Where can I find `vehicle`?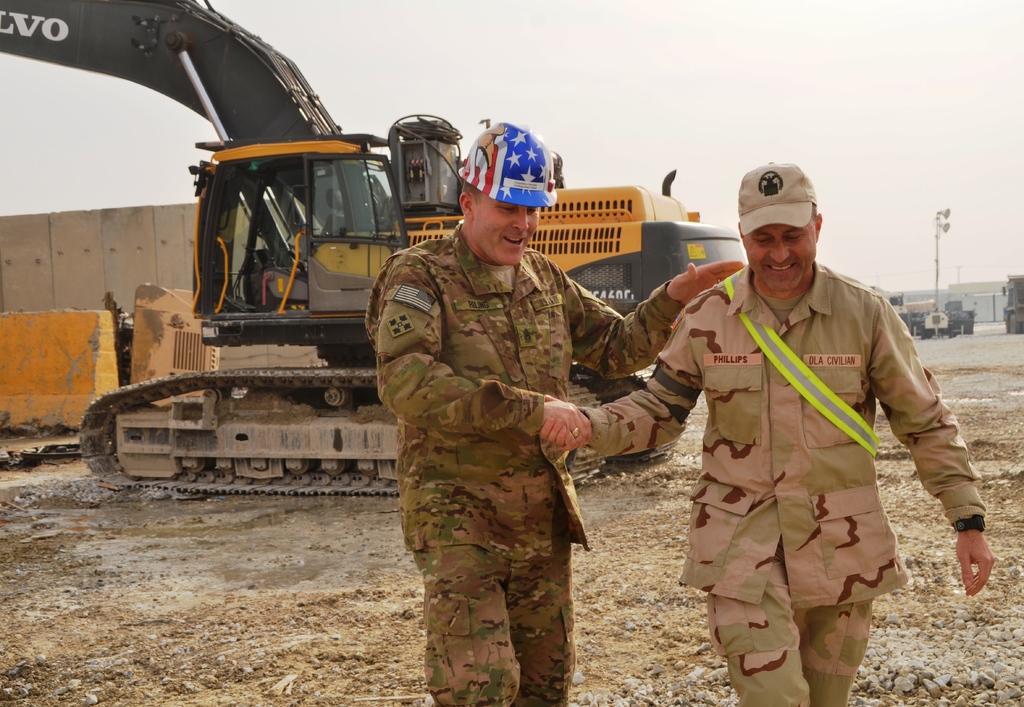
You can find it at box(0, 0, 749, 491).
